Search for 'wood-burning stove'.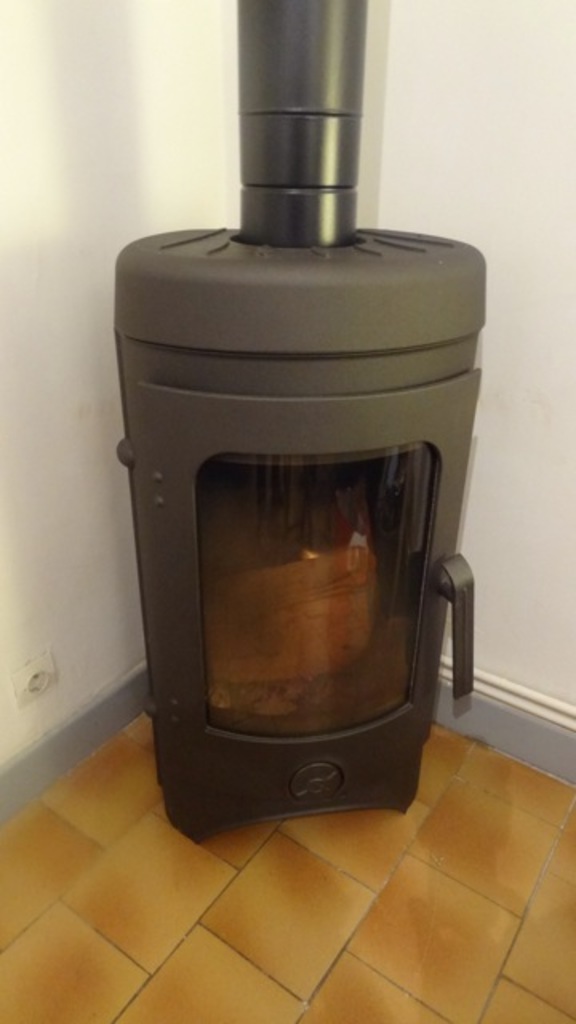
Found at <box>115,0,494,845</box>.
